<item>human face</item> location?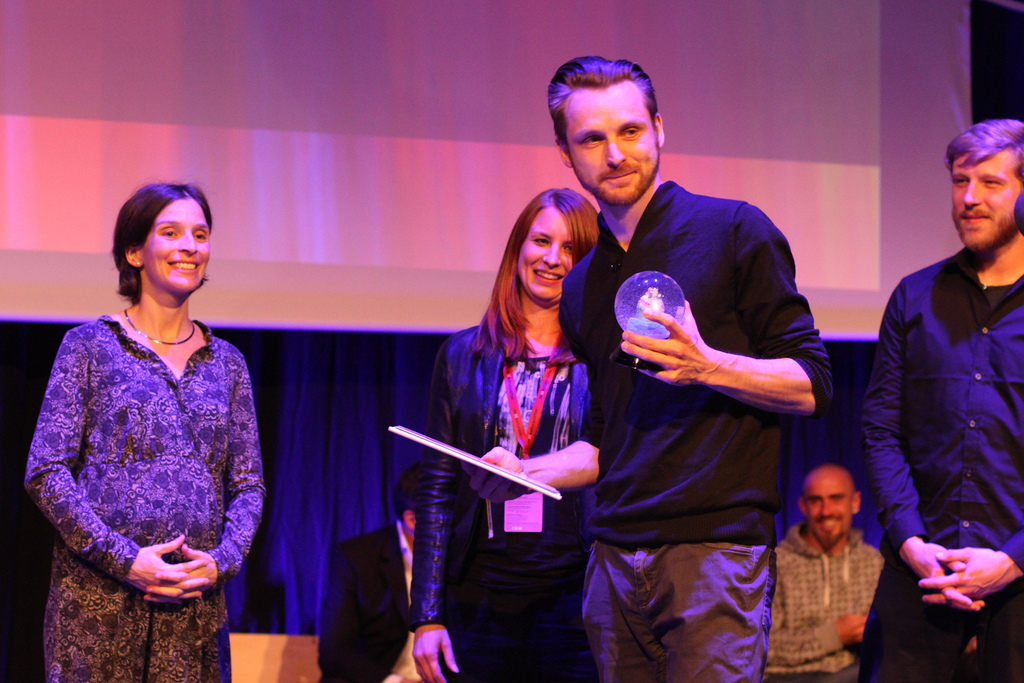
rect(519, 206, 572, 303)
